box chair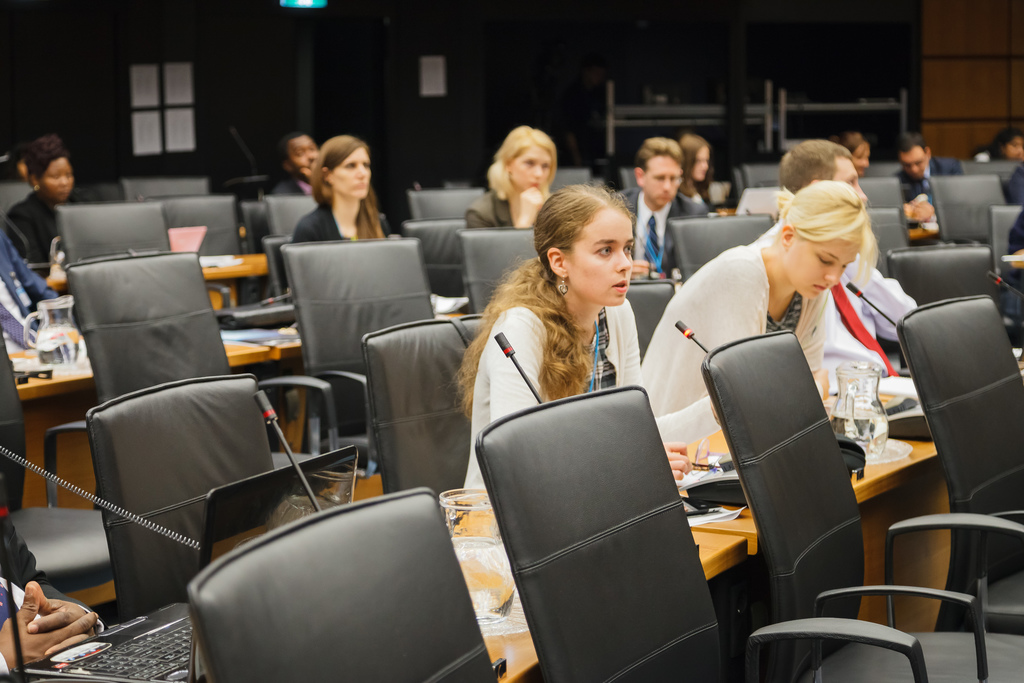
x1=623, y1=281, x2=684, y2=360
